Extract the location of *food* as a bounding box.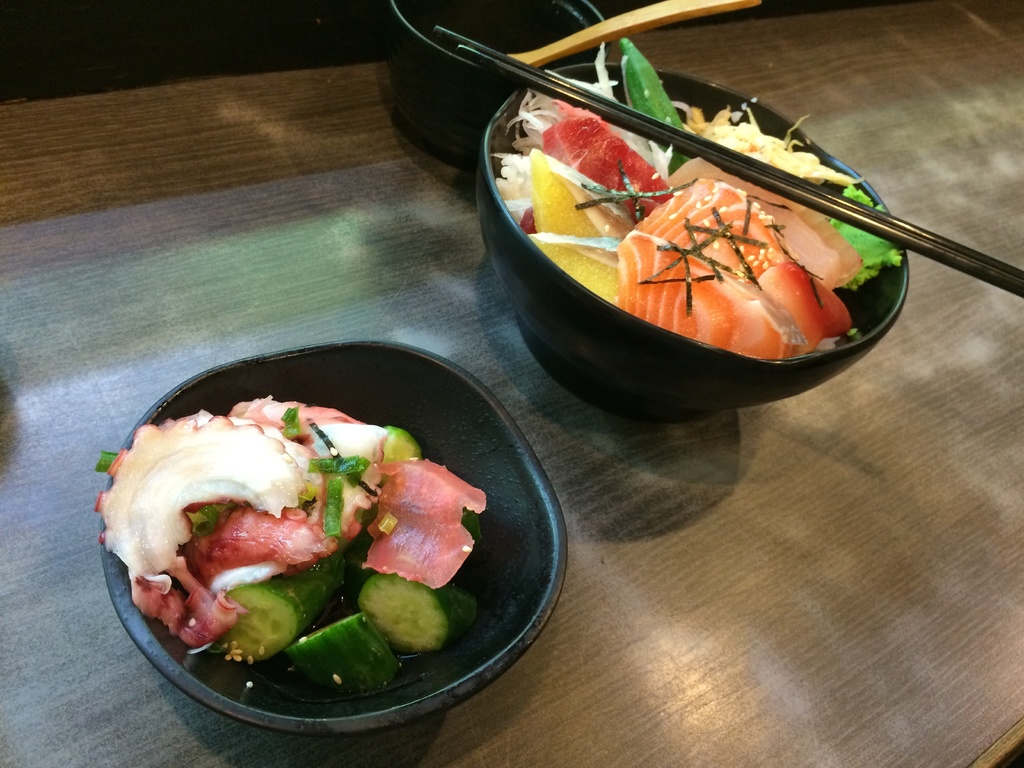
95,400,488,657.
